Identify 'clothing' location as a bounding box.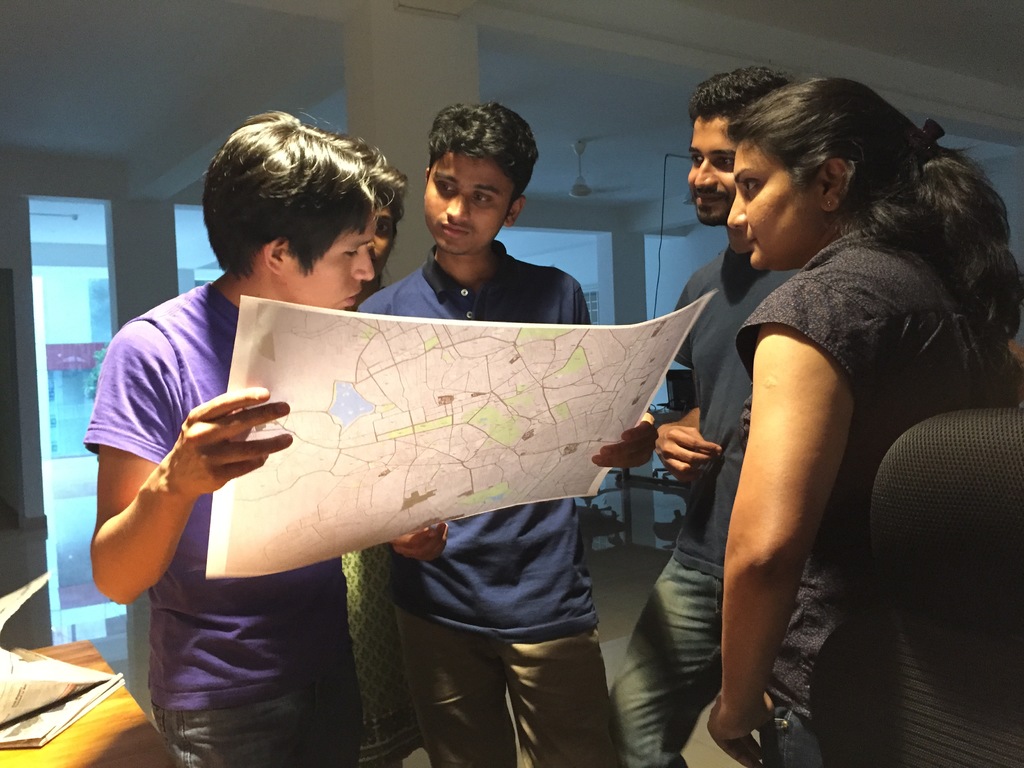
x1=355, y1=249, x2=621, y2=765.
